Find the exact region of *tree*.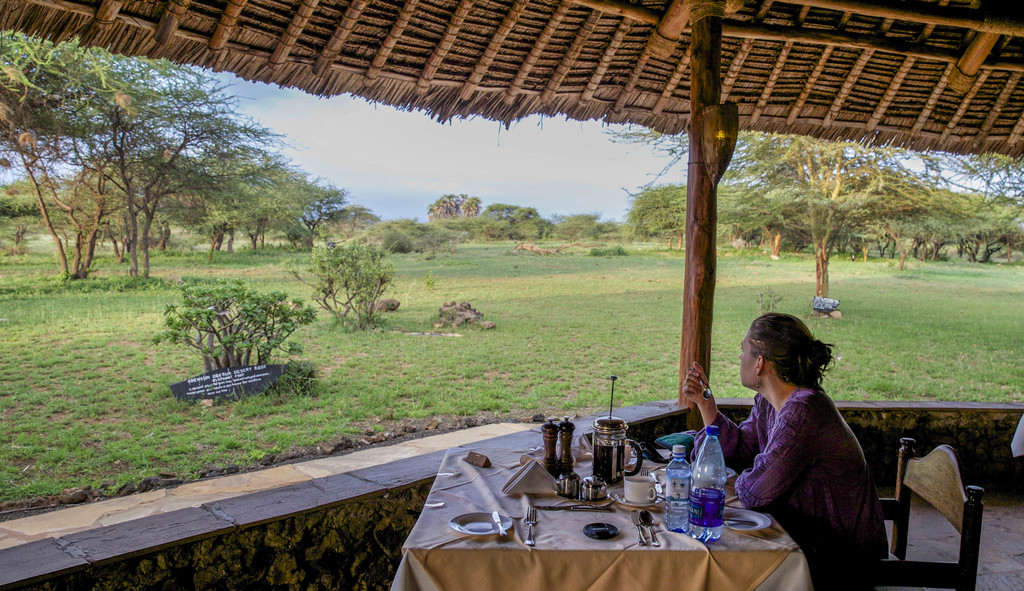
Exact region: bbox(429, 191, 464, 225).
